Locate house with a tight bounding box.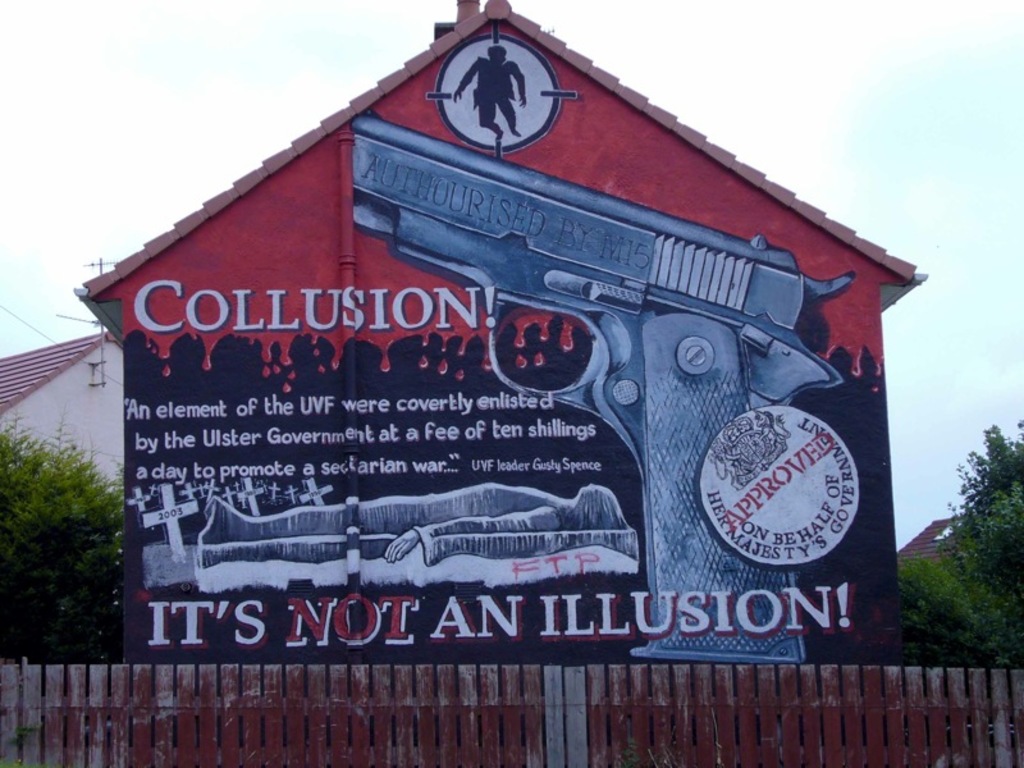
(65,0,925,662).
